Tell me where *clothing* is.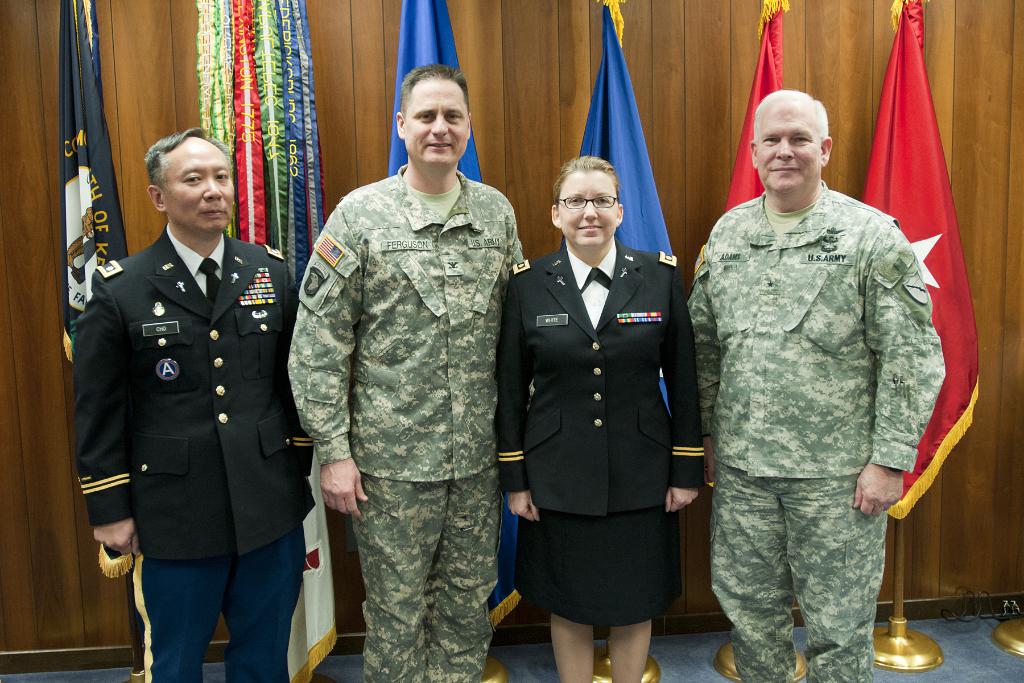
*clothing* is at BBox(130, 522, 307, 682).
